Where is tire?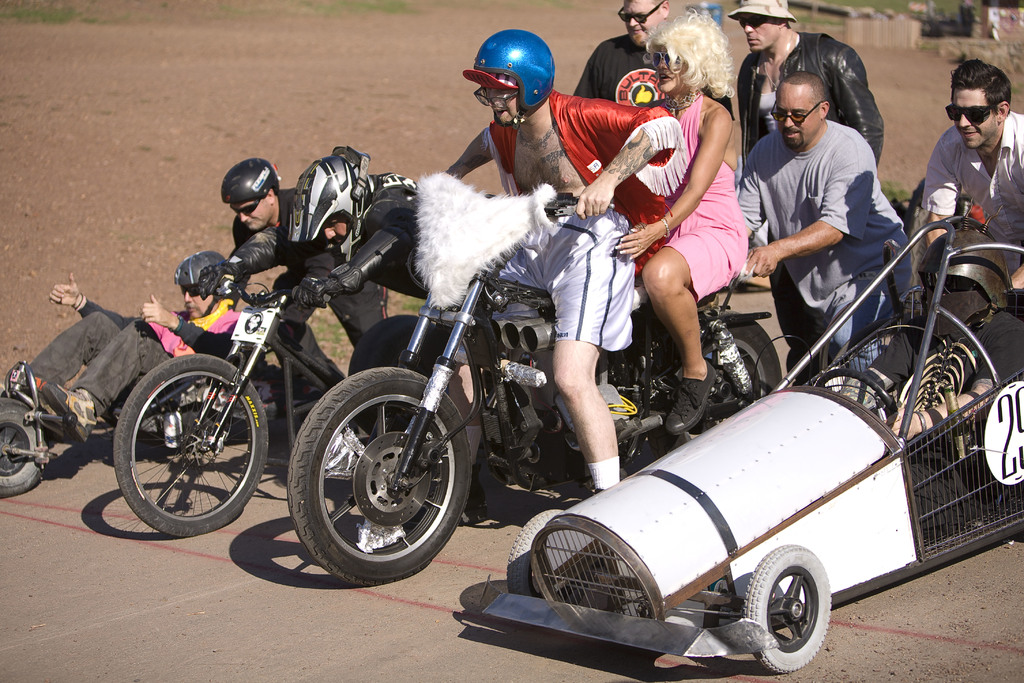
bbox=[742, 541, 828, 670].
